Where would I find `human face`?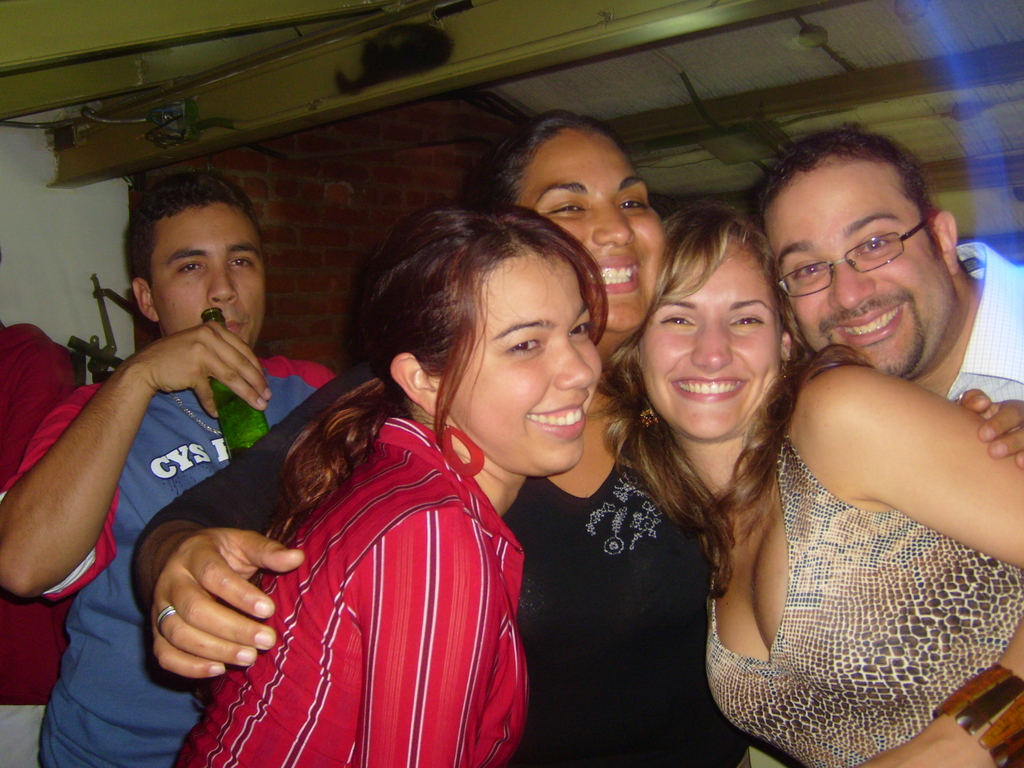
At 449 258 599 468.
